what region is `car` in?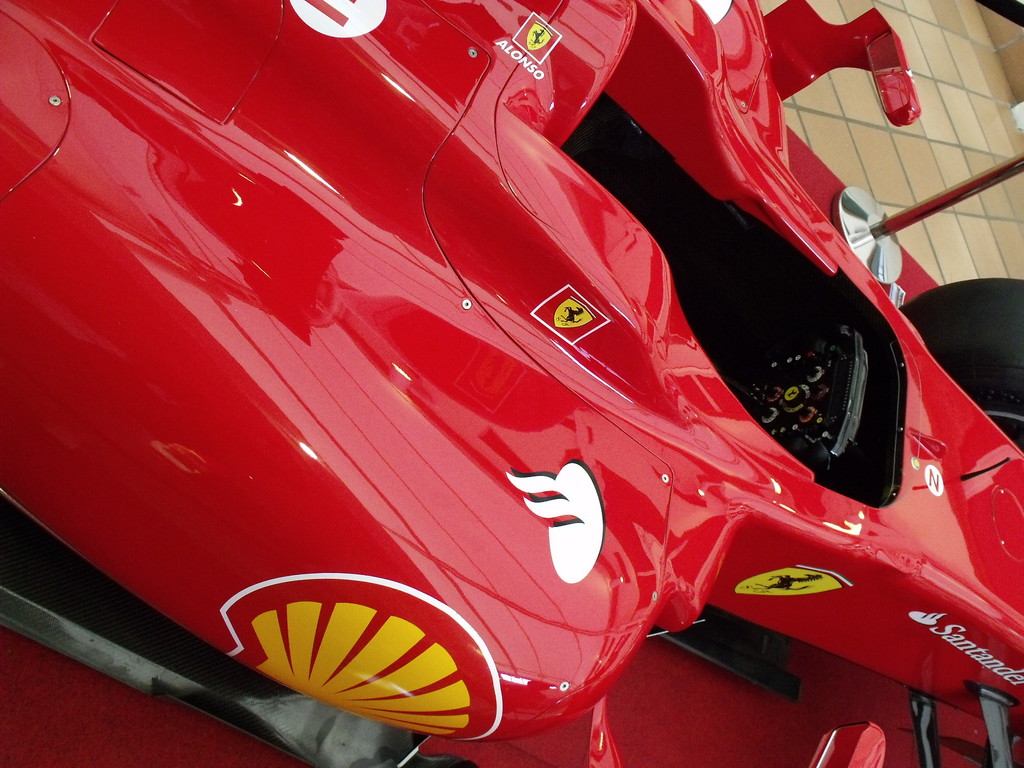
bbox(7, 20, 989, 760).
